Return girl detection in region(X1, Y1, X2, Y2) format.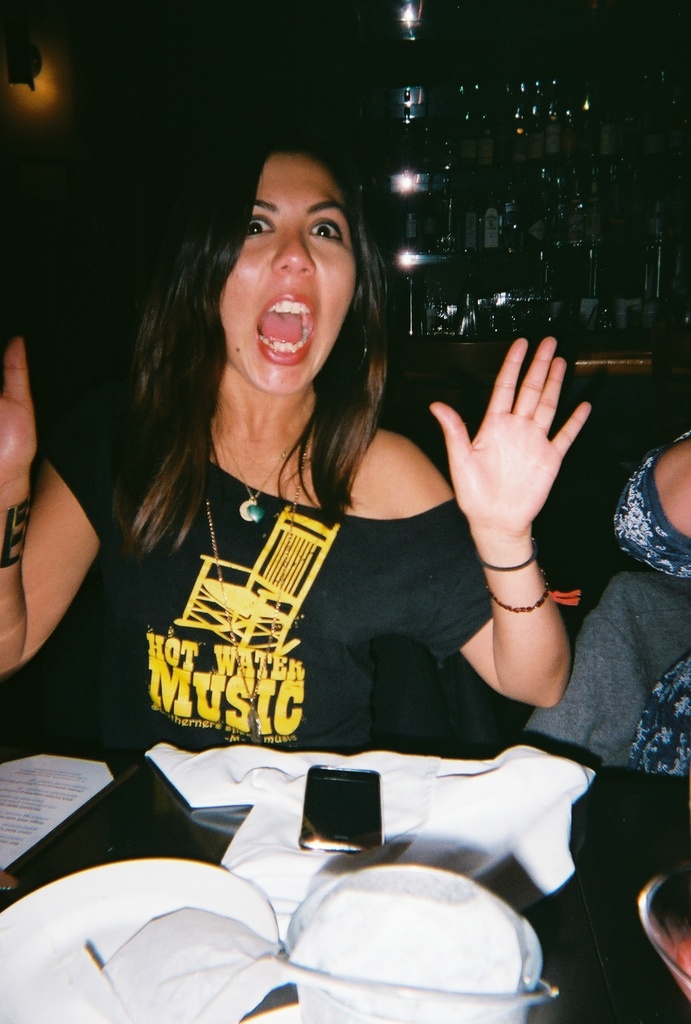
region(0, 130, 590, 753).
